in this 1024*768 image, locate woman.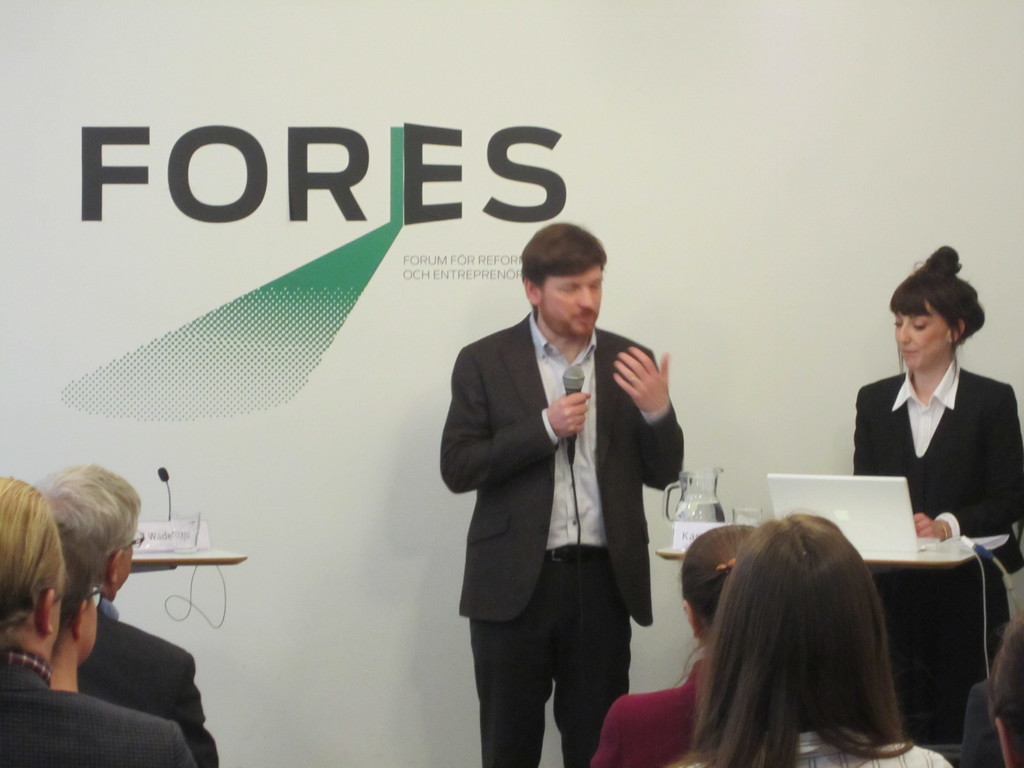
Bounding box: x1=846 y1=265 x2=1000 y2=599.
